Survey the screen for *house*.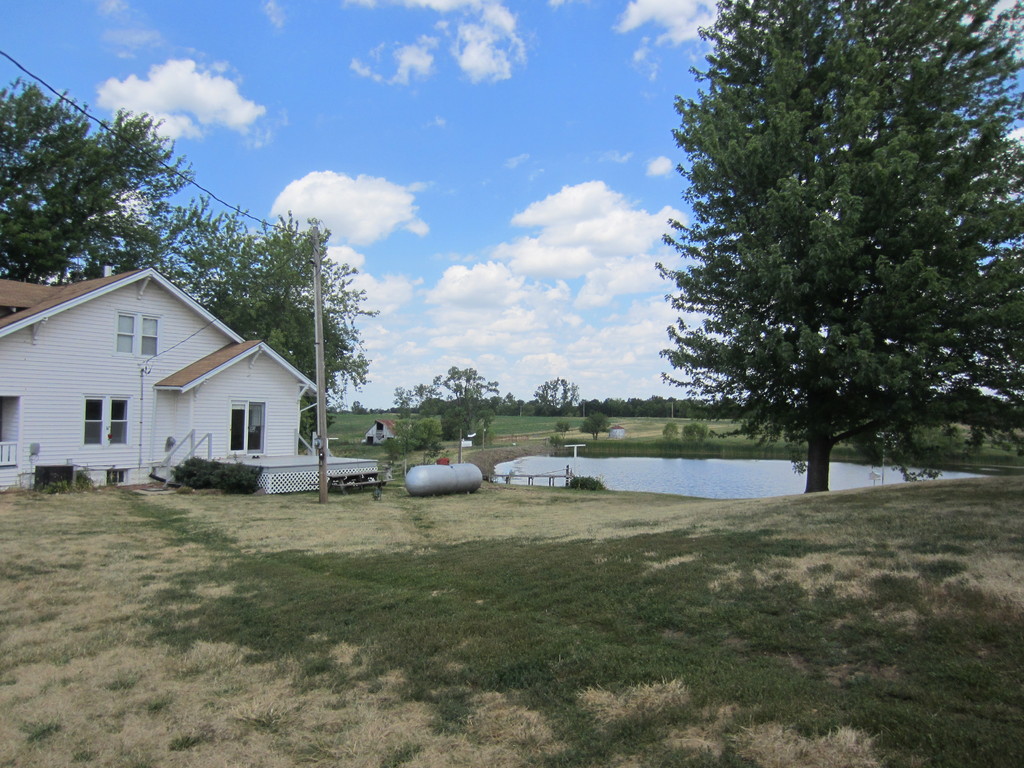
Survey found: select_region(0, 267, 324, 493).
